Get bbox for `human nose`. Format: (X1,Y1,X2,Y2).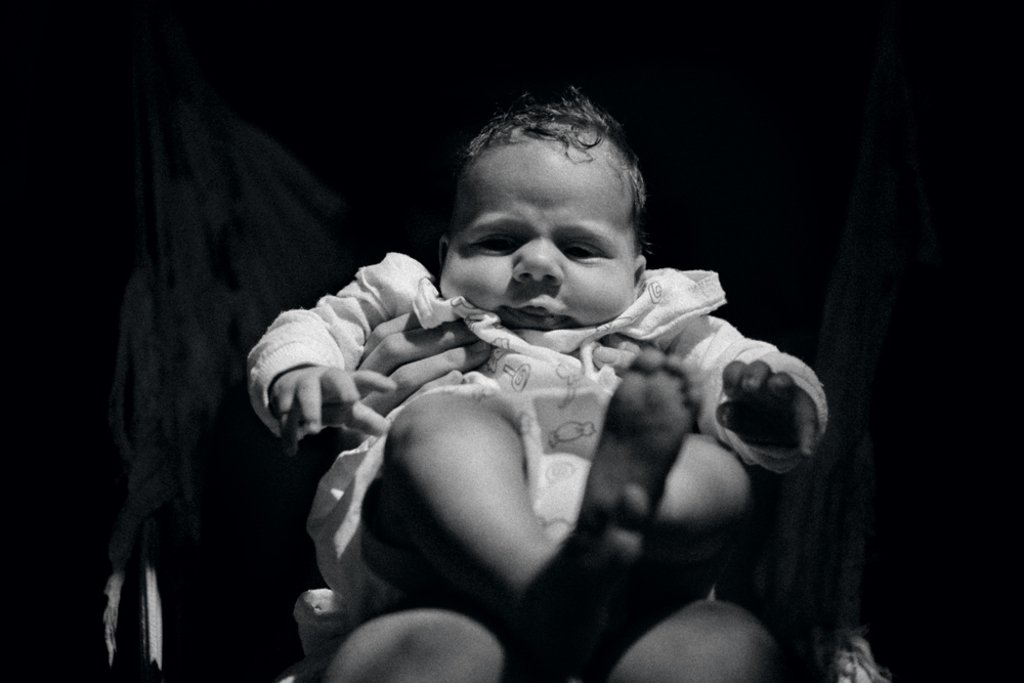
(506,247,567,281).
